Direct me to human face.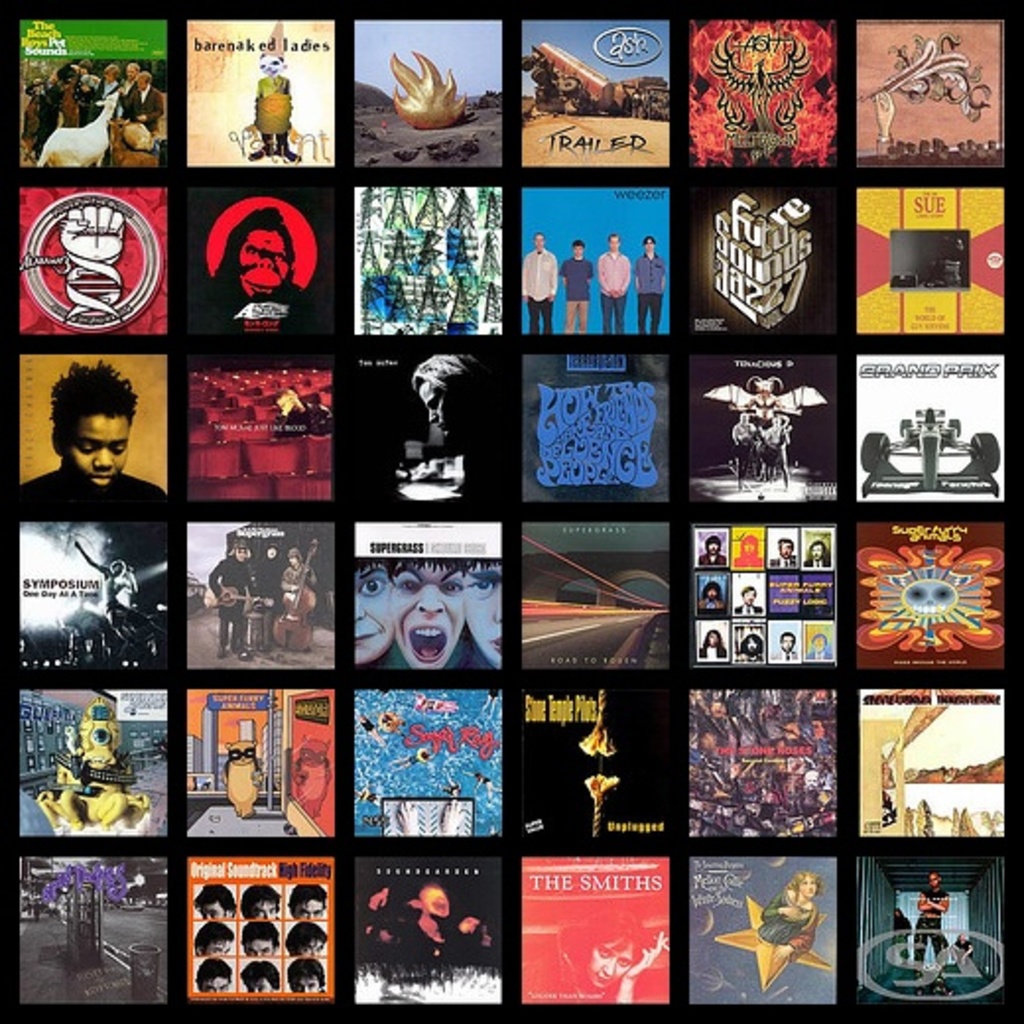
Direction: [197, 975, 228, 992].
